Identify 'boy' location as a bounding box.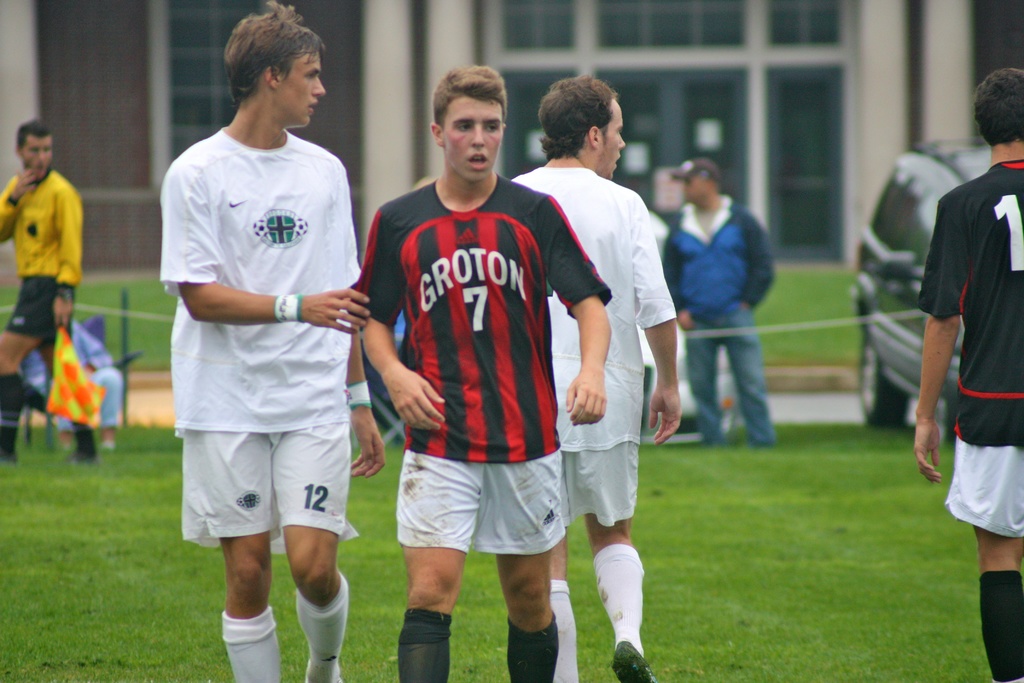
select_region(348, 60, 611, 680).
